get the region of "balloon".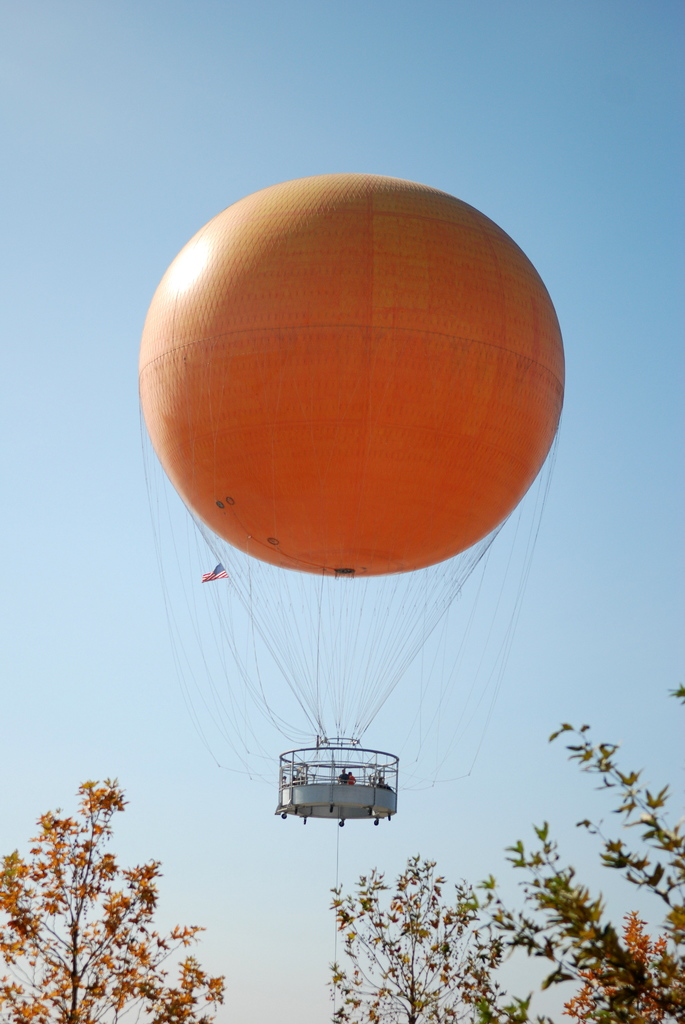
[139,172,565,577].
